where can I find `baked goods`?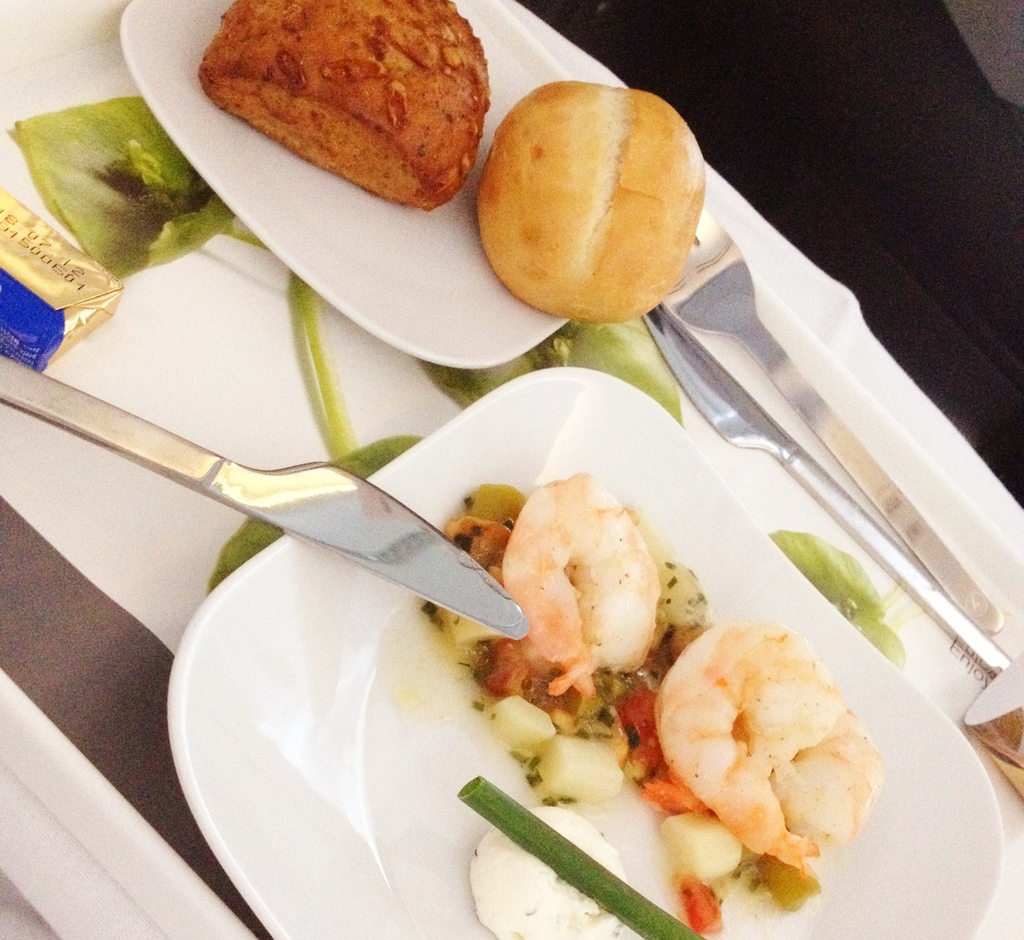
You can find it at 505:473:658:688.
